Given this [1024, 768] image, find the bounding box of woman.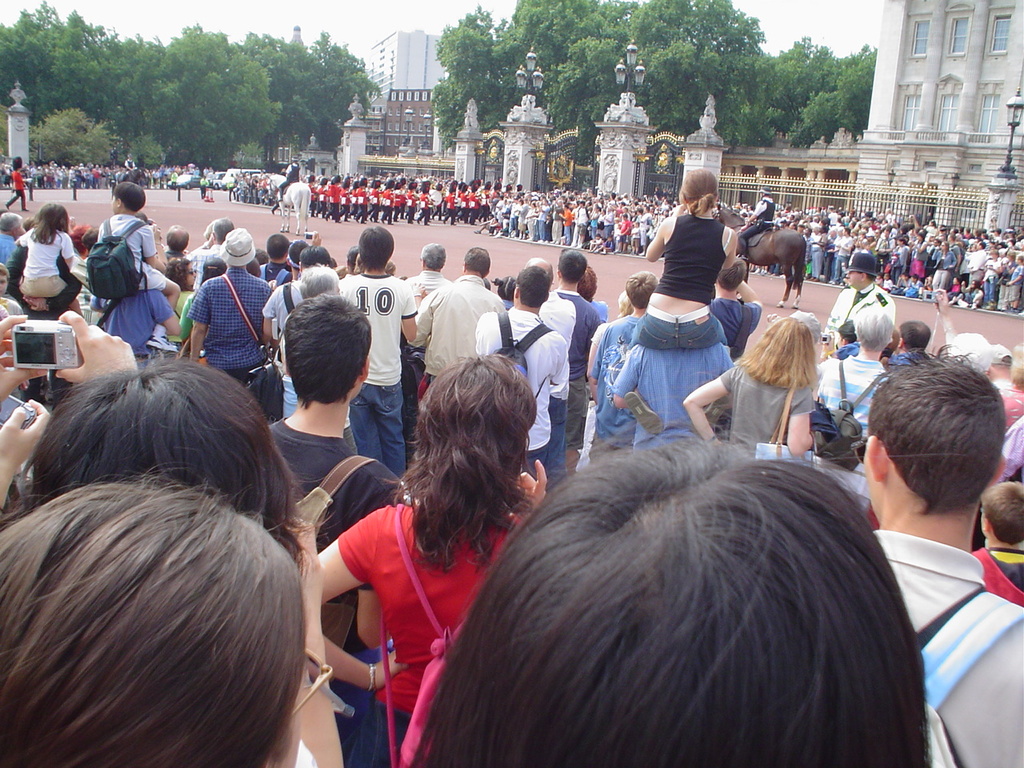
998,251,1017,310.
